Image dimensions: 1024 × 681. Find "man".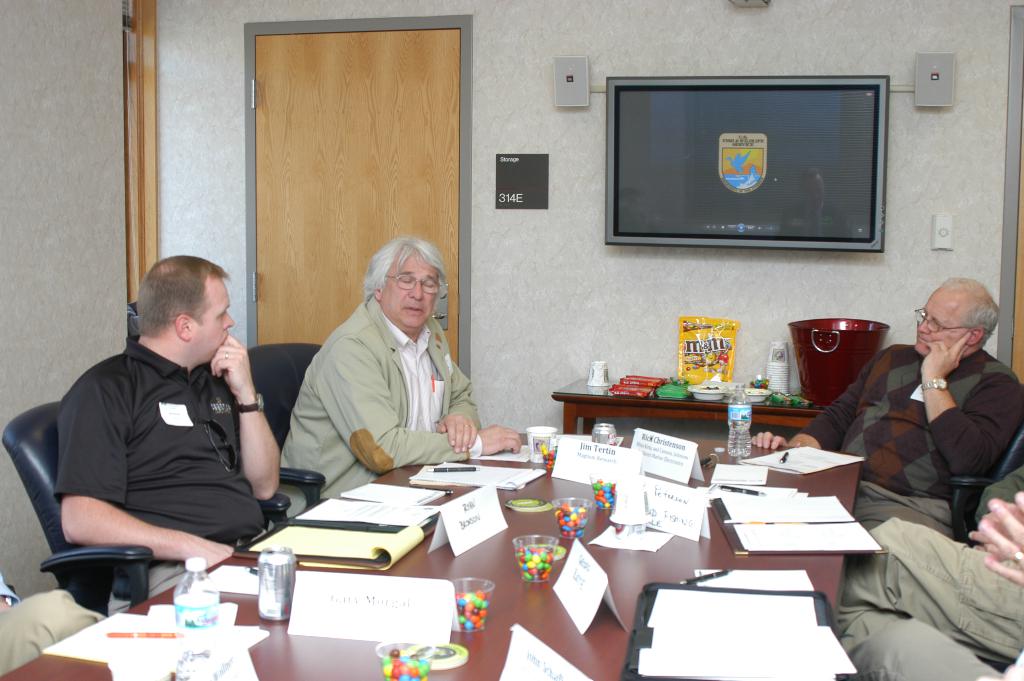
locate(32, 250, 315, 603).
